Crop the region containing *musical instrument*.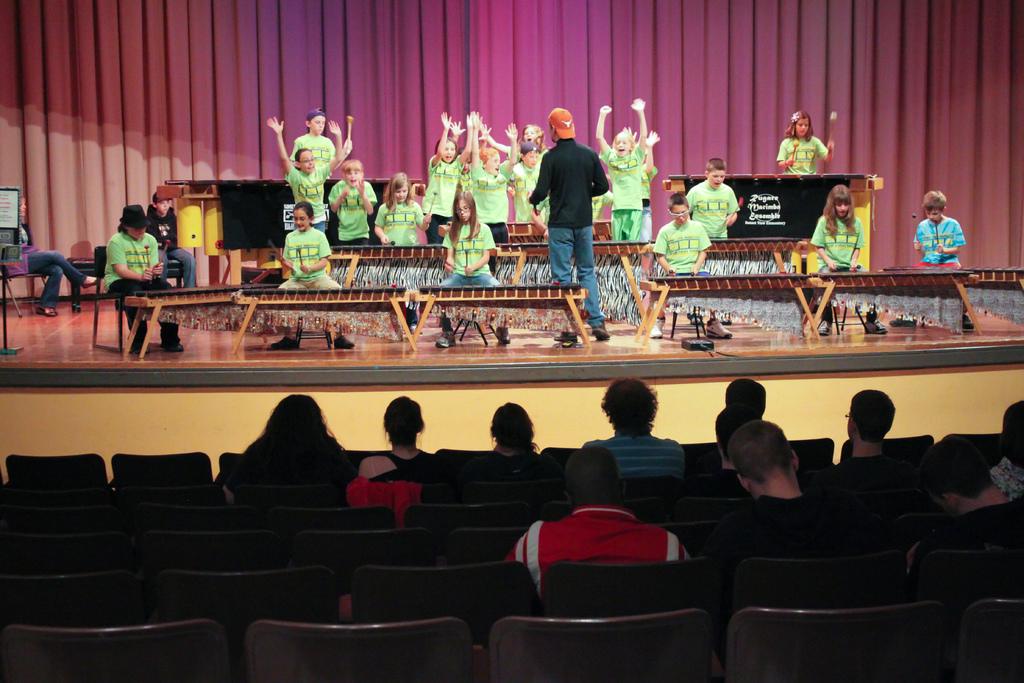
Crop region: [x1=124, y1=278, x2=260, y2=308].
